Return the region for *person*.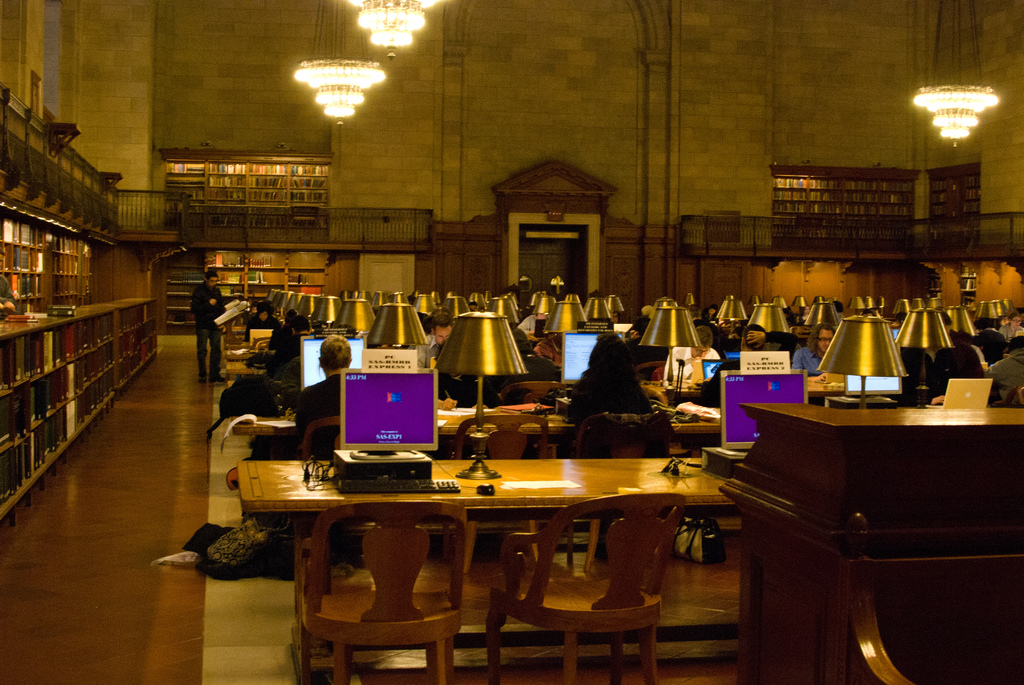
pyautogui.locateOnScreen(289, 336, 340, 465).
